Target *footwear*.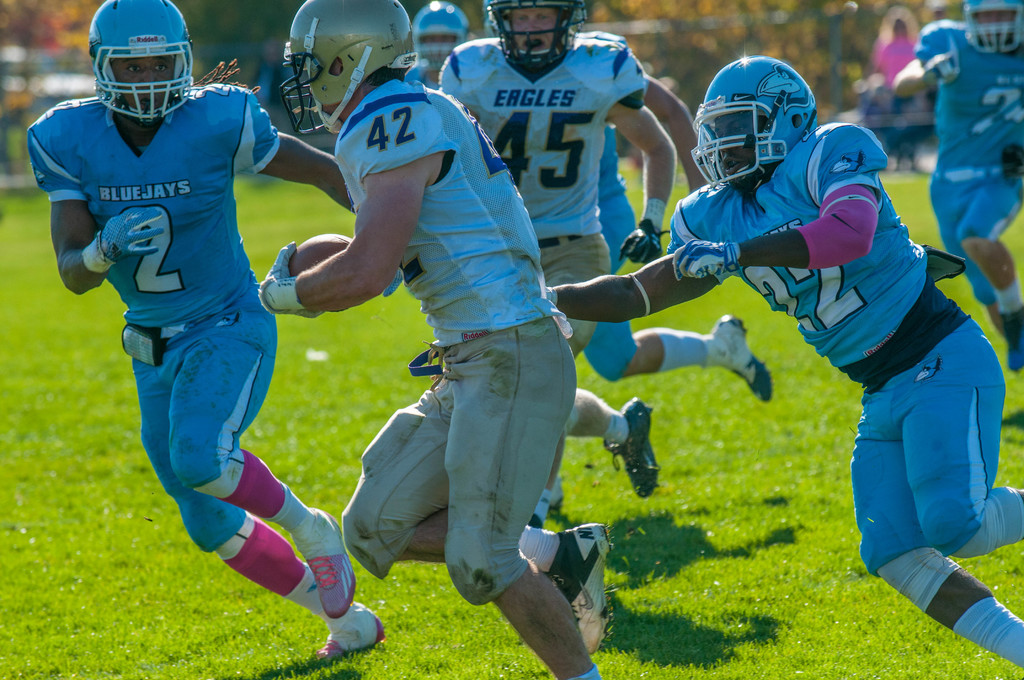
Target region: box=[548, 476, 563, 514].
